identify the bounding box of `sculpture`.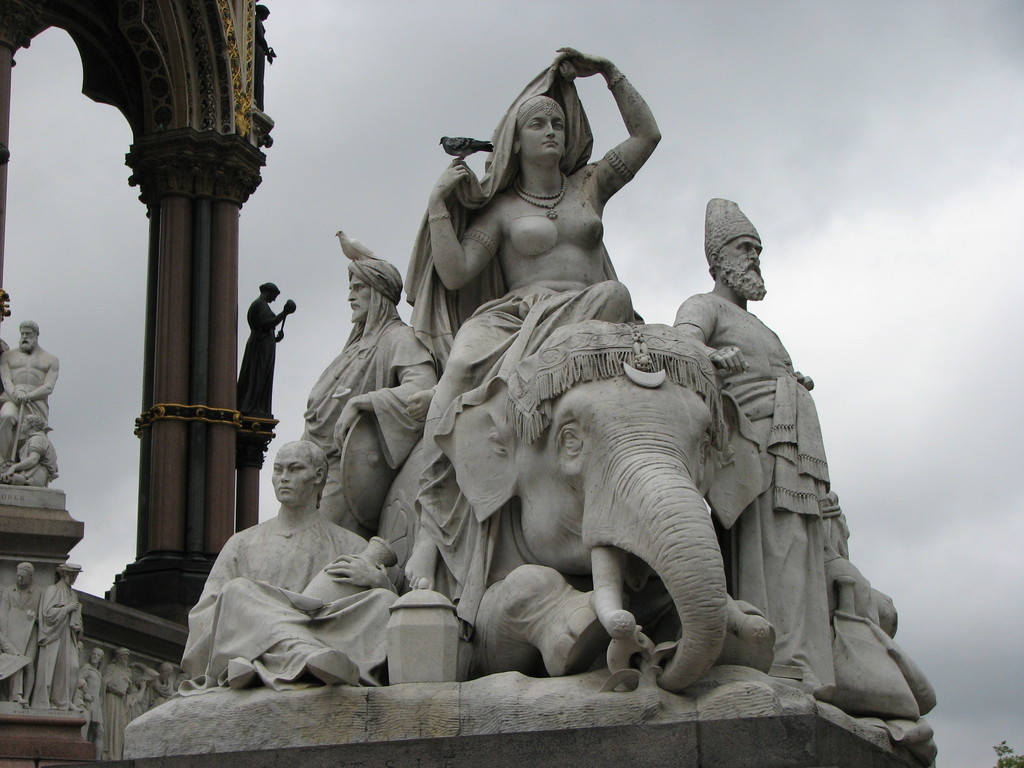
[166,40,937,767].
